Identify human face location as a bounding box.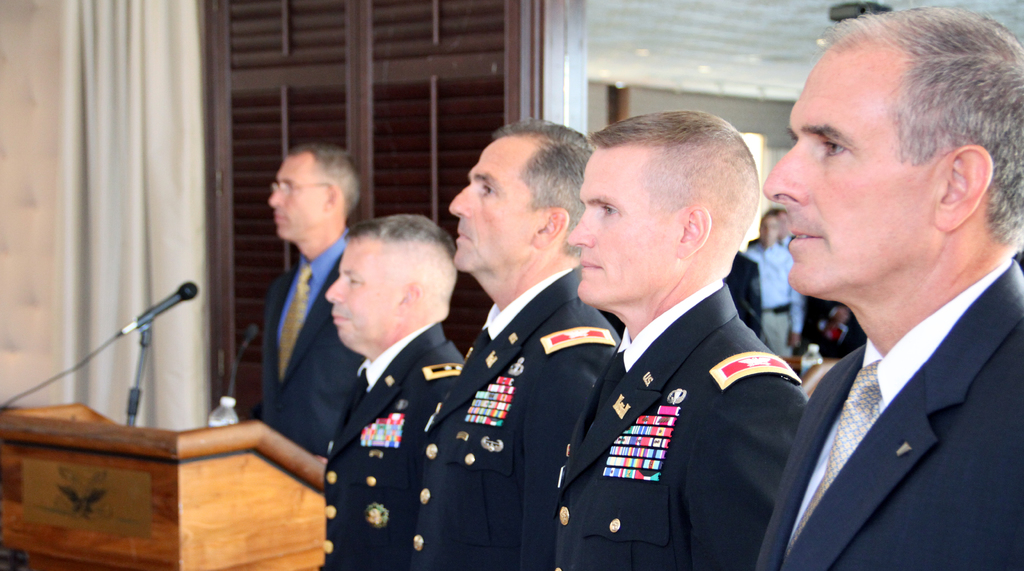
269 152 320 241.
